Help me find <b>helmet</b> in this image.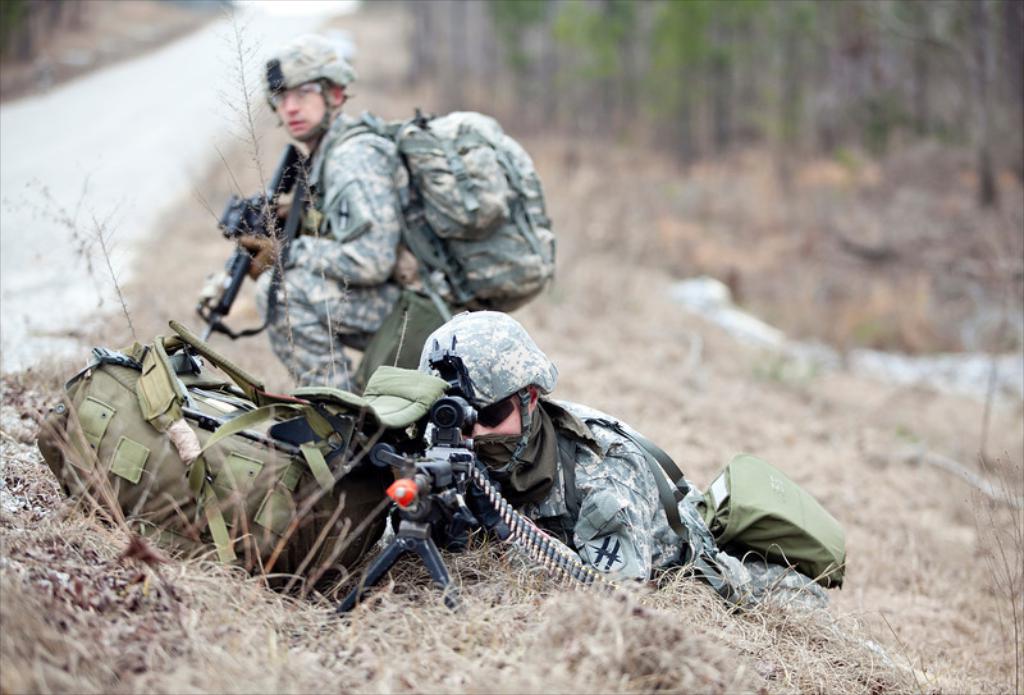
Found it: [x1=252, y1=32, x2=358, y2=115].
